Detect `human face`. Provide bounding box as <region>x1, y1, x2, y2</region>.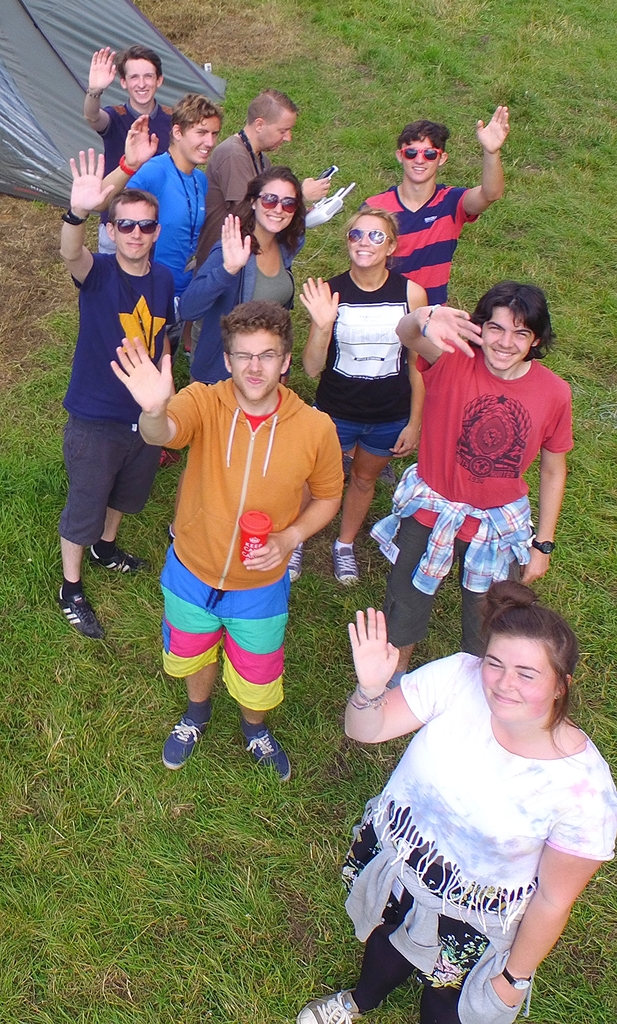
<region>183, 120, 218, 166</region>.
